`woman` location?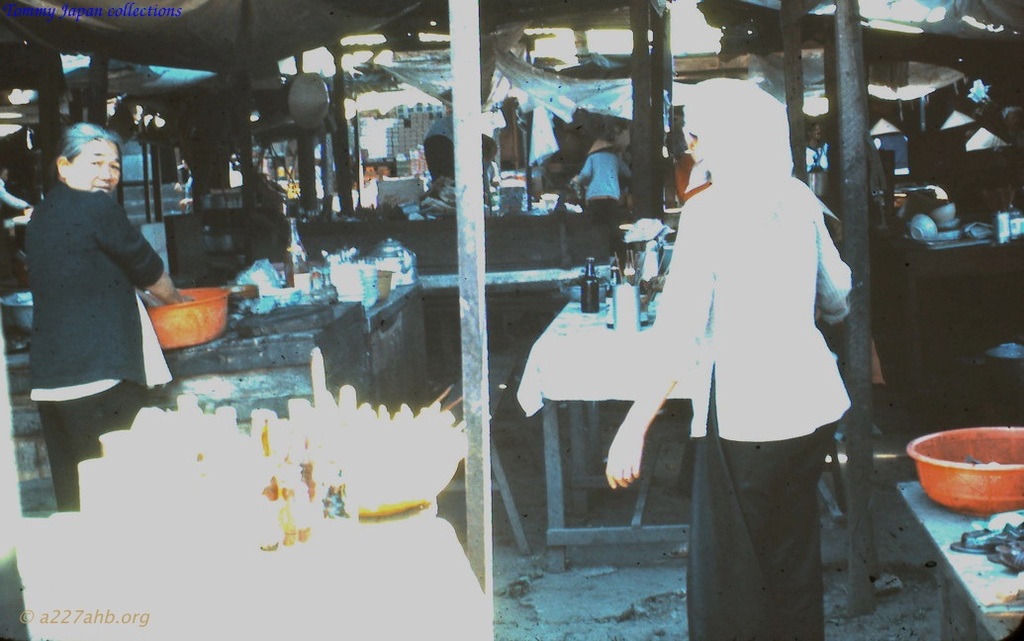
pyautogui.locateOnScreen(604, 75, 856, 640)
